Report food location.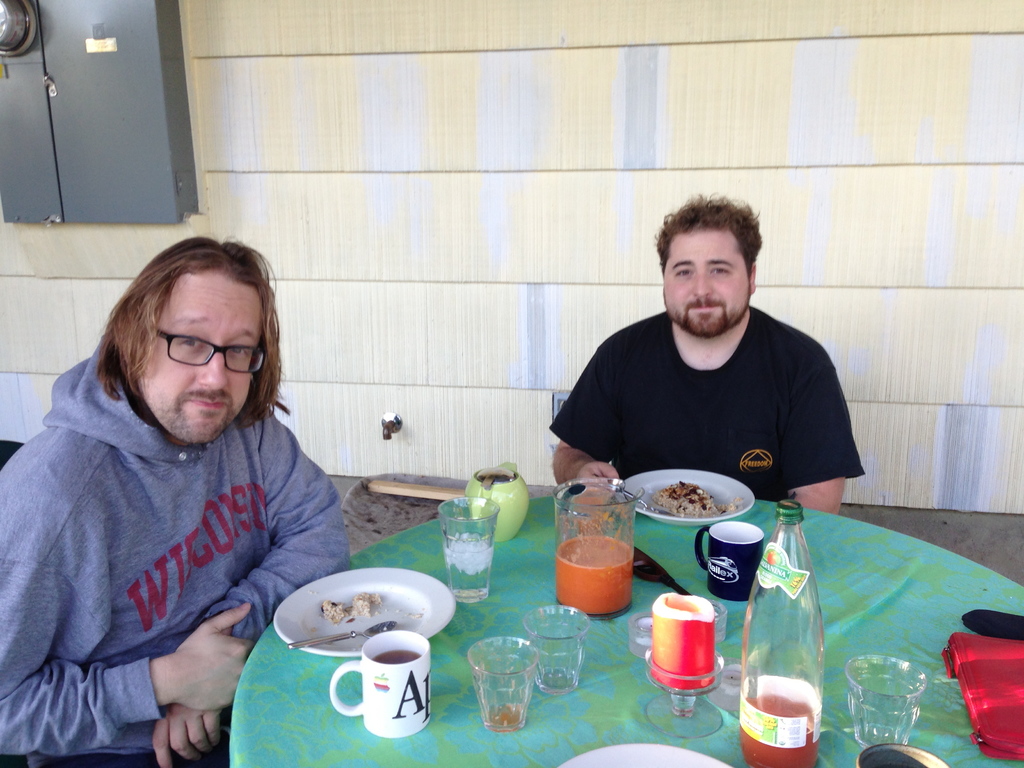
Report: 740, 691, 820, 767.
